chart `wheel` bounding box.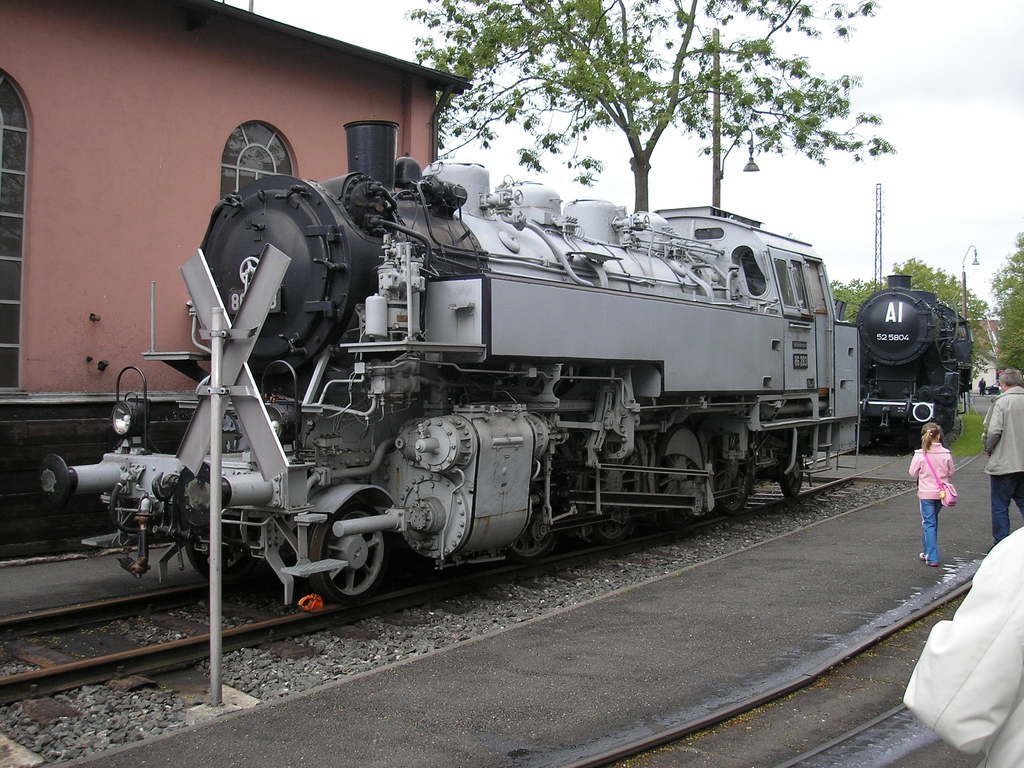
Charted: select_region(655, 430, 700, 529).
